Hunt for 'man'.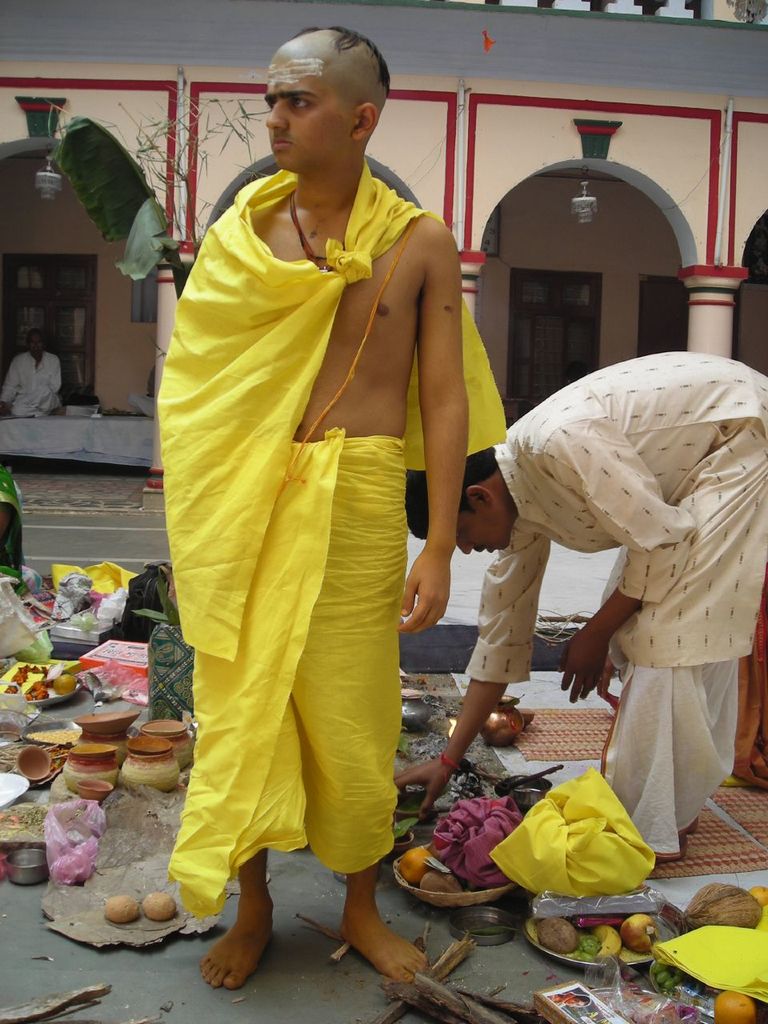
Hunted down at locate(161, 11, 478, 1001).
